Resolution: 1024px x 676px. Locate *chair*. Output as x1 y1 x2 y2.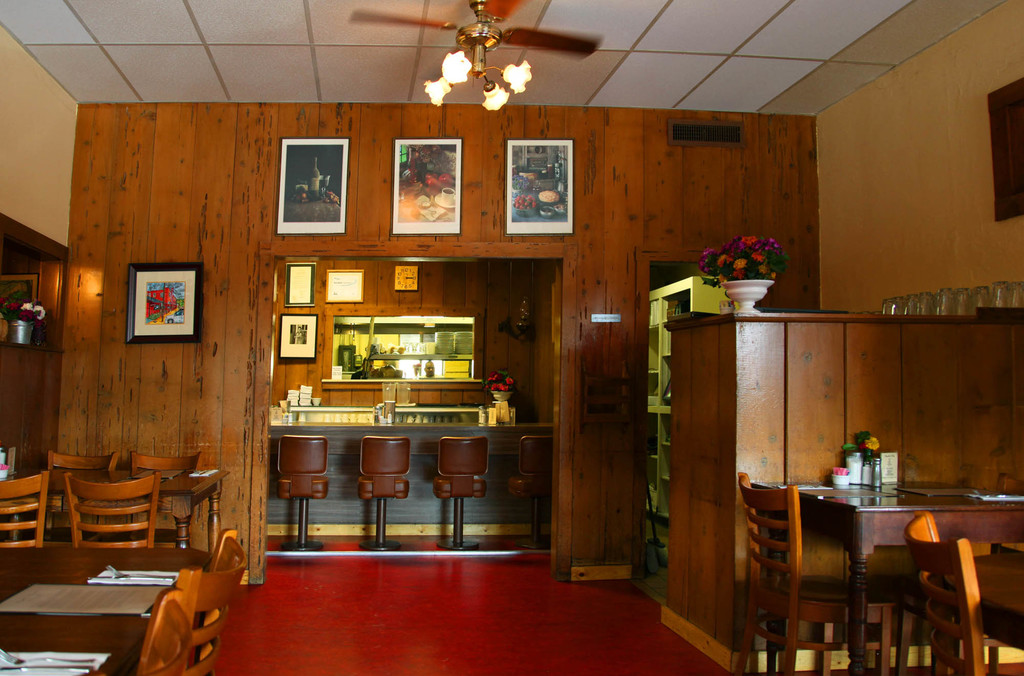
47 450 122 542.
